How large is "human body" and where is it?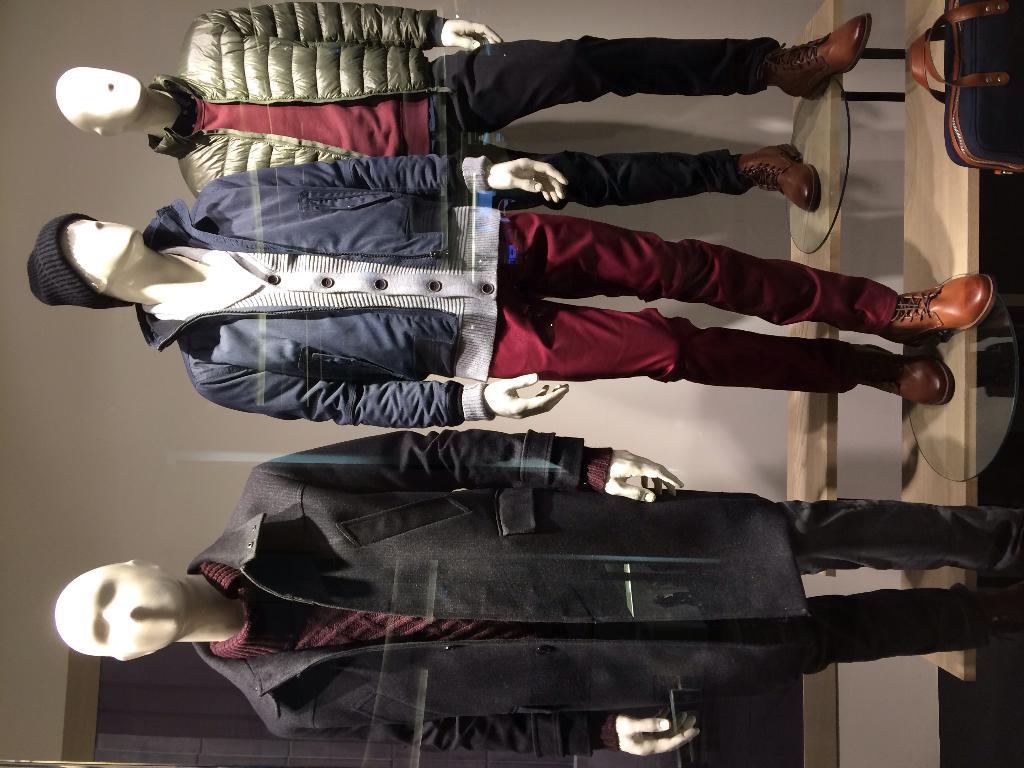
Bounding box: 20, 151, 996, 430.
